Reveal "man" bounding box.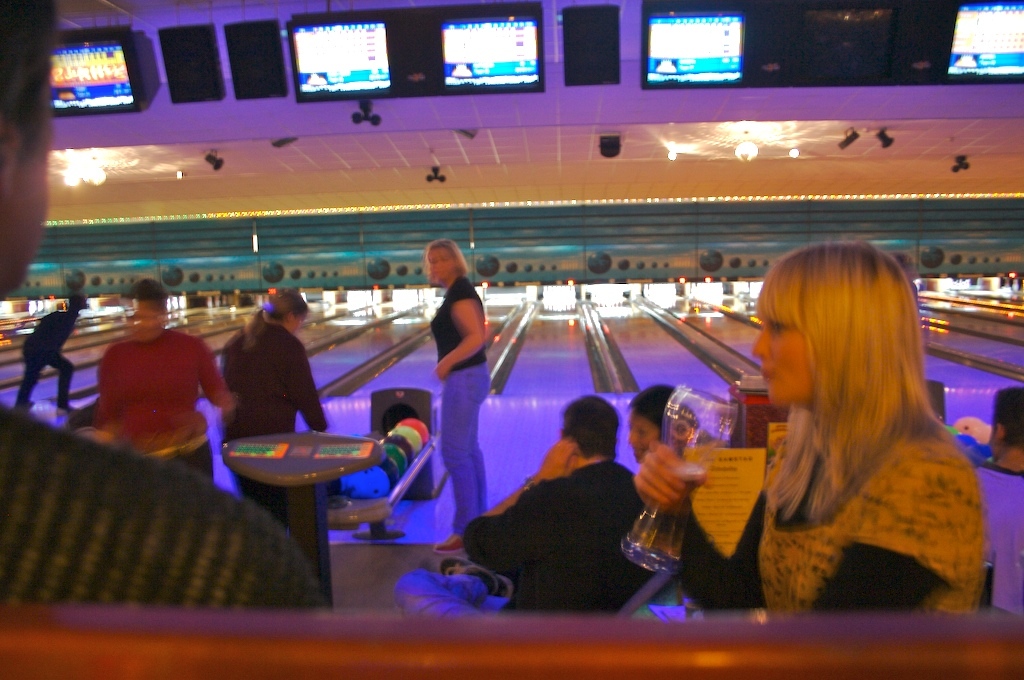
Revealed: <bbox>391, 395, 660, 618</bbox>.
